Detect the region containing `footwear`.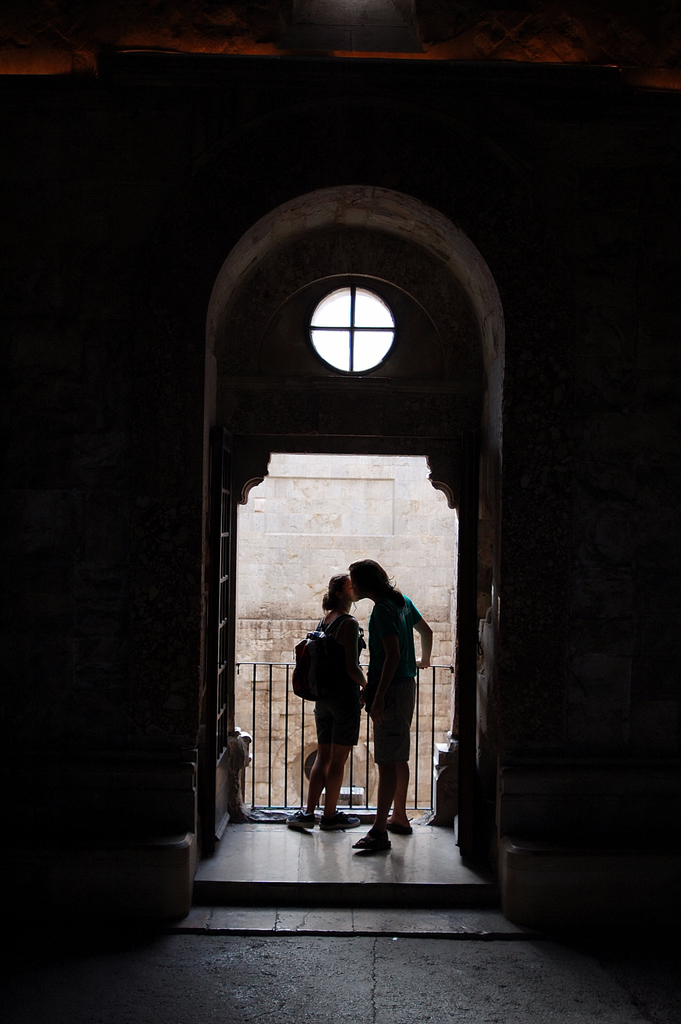
l=322, t=813, r=364, b=832.
